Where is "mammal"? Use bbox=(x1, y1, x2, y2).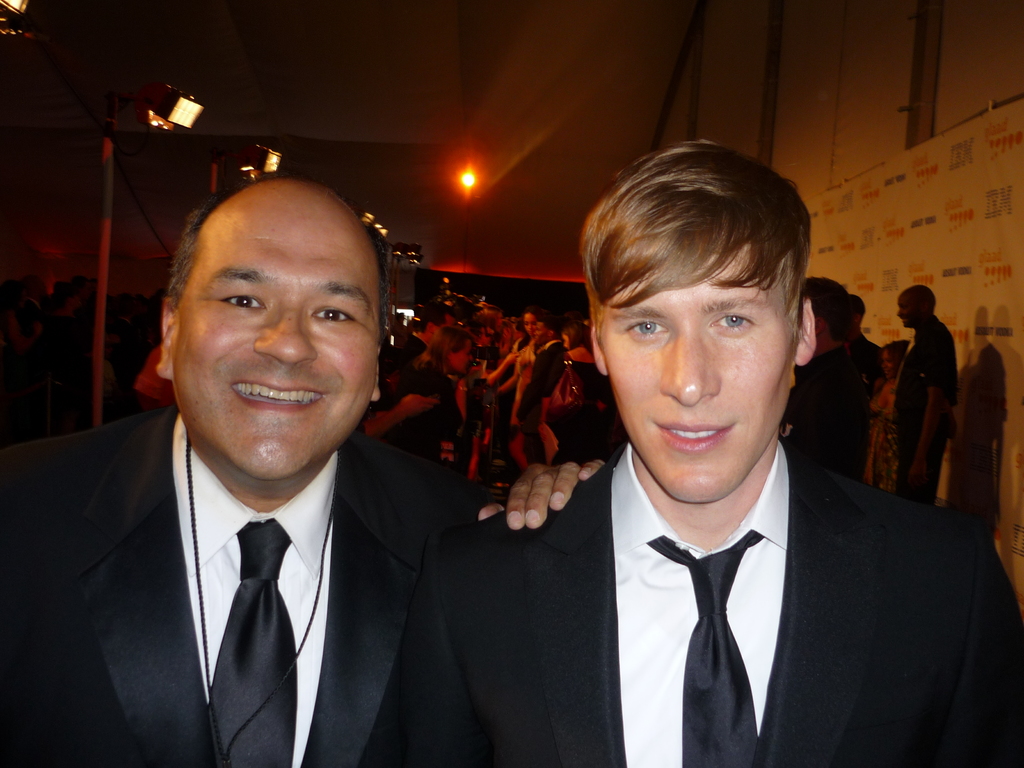
bbox=(0, 172, 605, 767).
